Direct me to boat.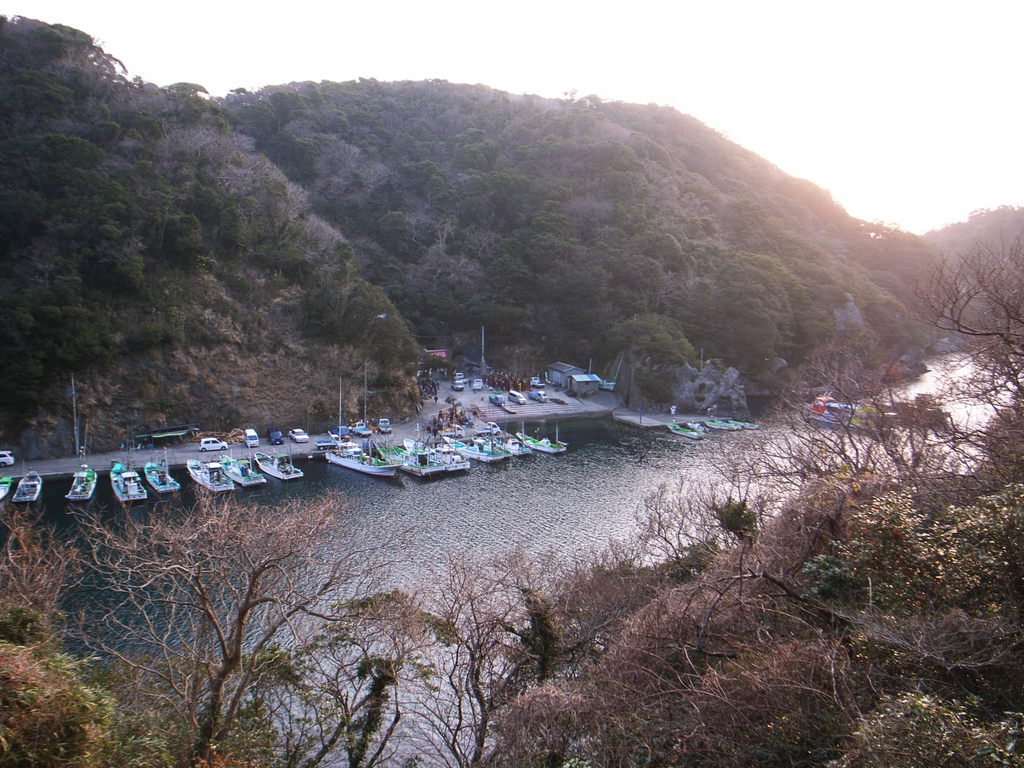
Direction: 689, 419, 703, 433.
